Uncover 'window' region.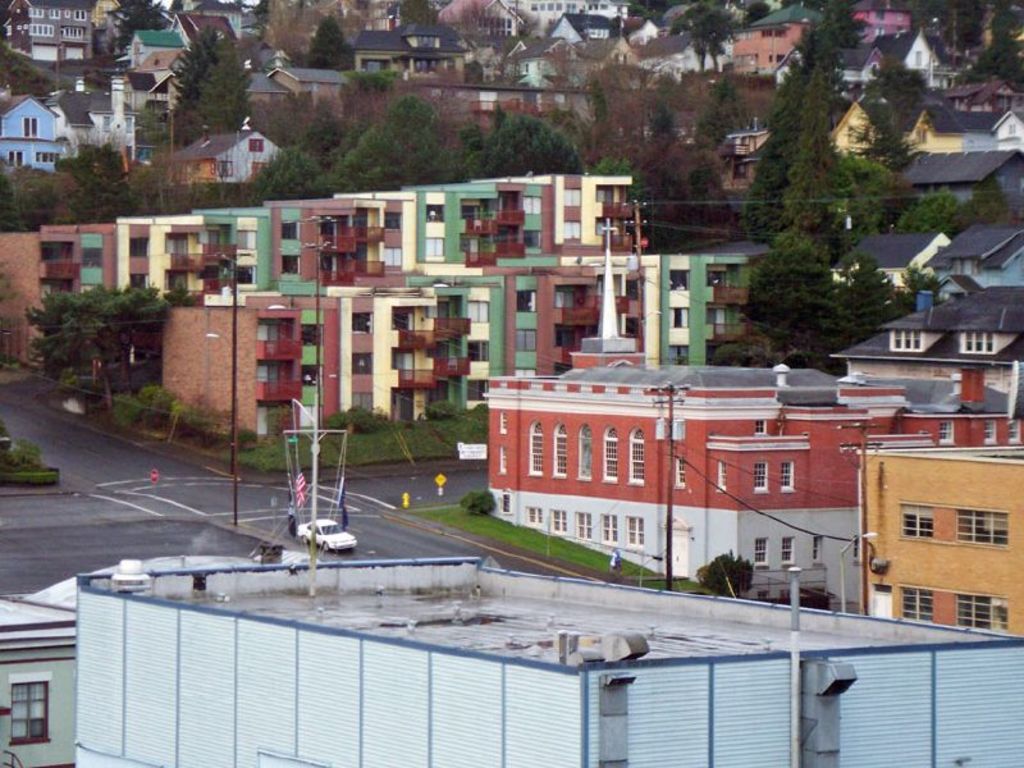
Uncovered: box=[783, 538, 796, 570].
